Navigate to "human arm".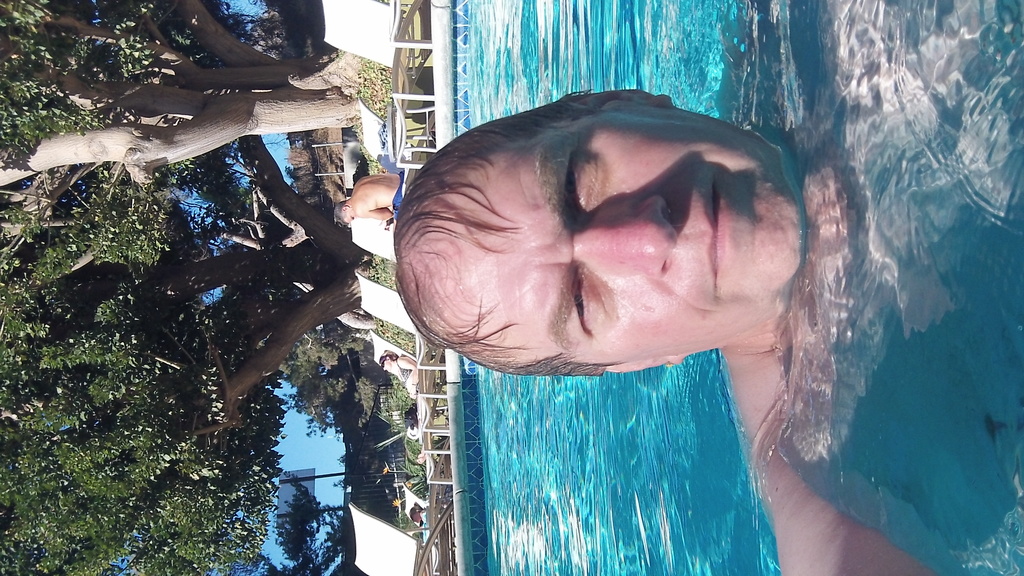
Navigation target: left=364, top=209, right=394, bottom=221.
